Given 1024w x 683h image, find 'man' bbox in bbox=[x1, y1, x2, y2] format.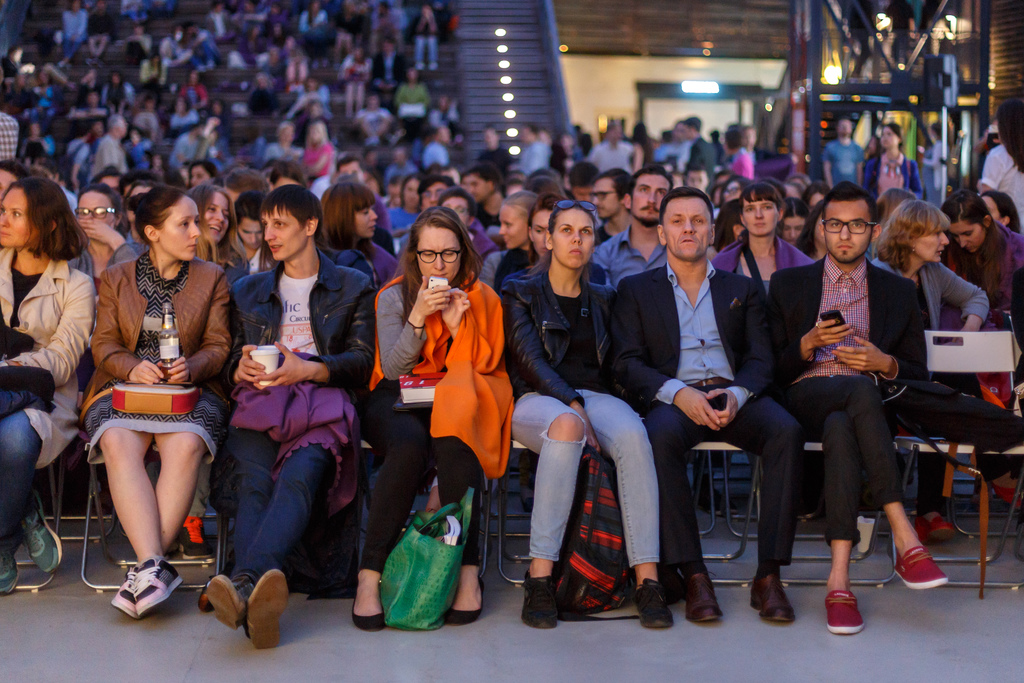
bbox=[1, 62, 16, 113].
